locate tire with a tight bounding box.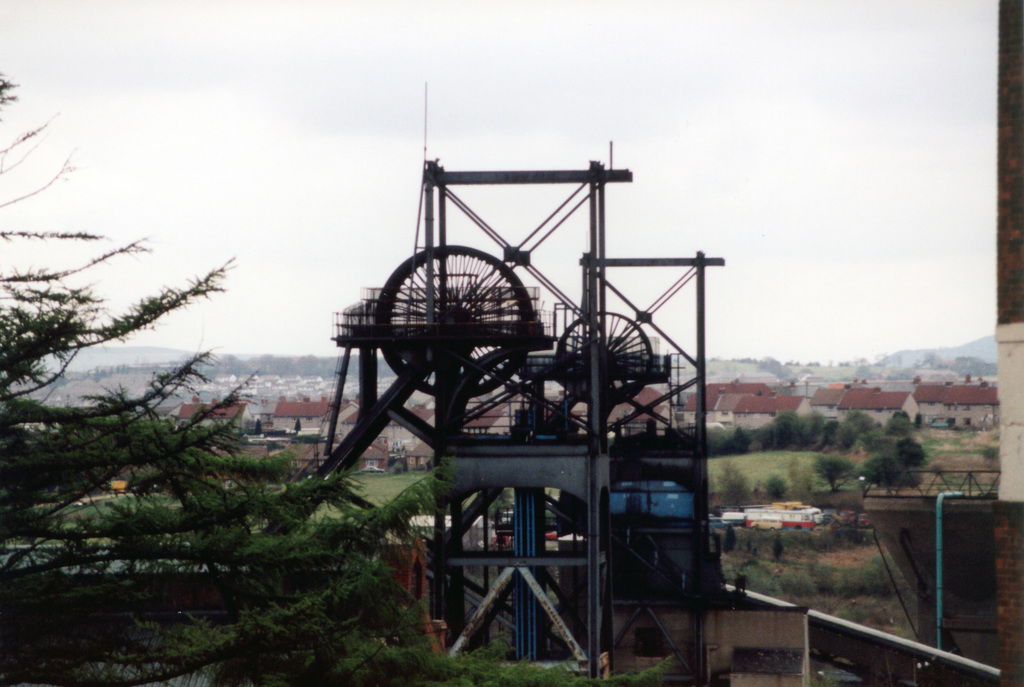
box=[767, 524, 776, 535].
